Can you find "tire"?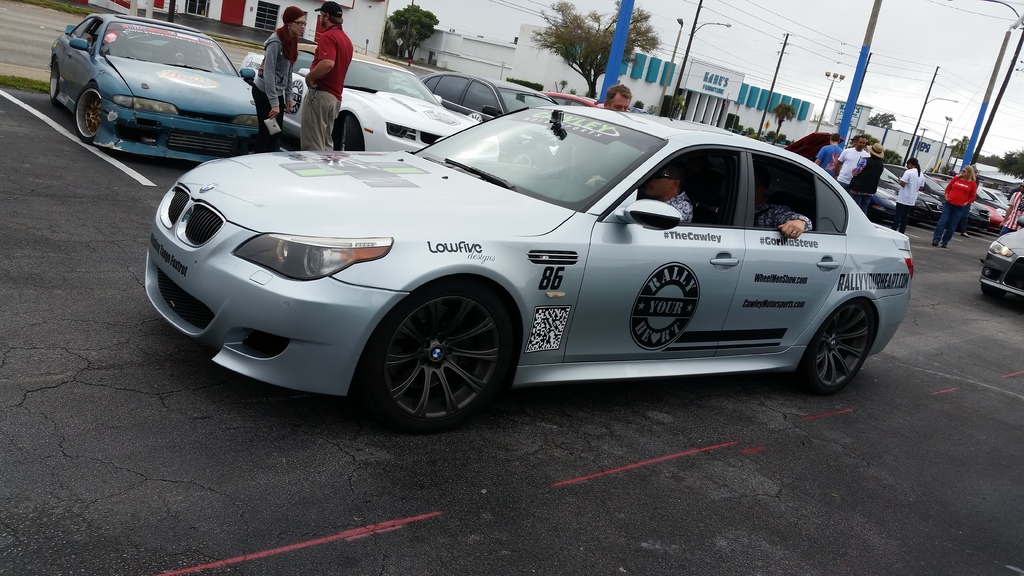
Yes, bounding box: {"x1": 790, "y1": 296, "x2": 876, "y2": 398}.
